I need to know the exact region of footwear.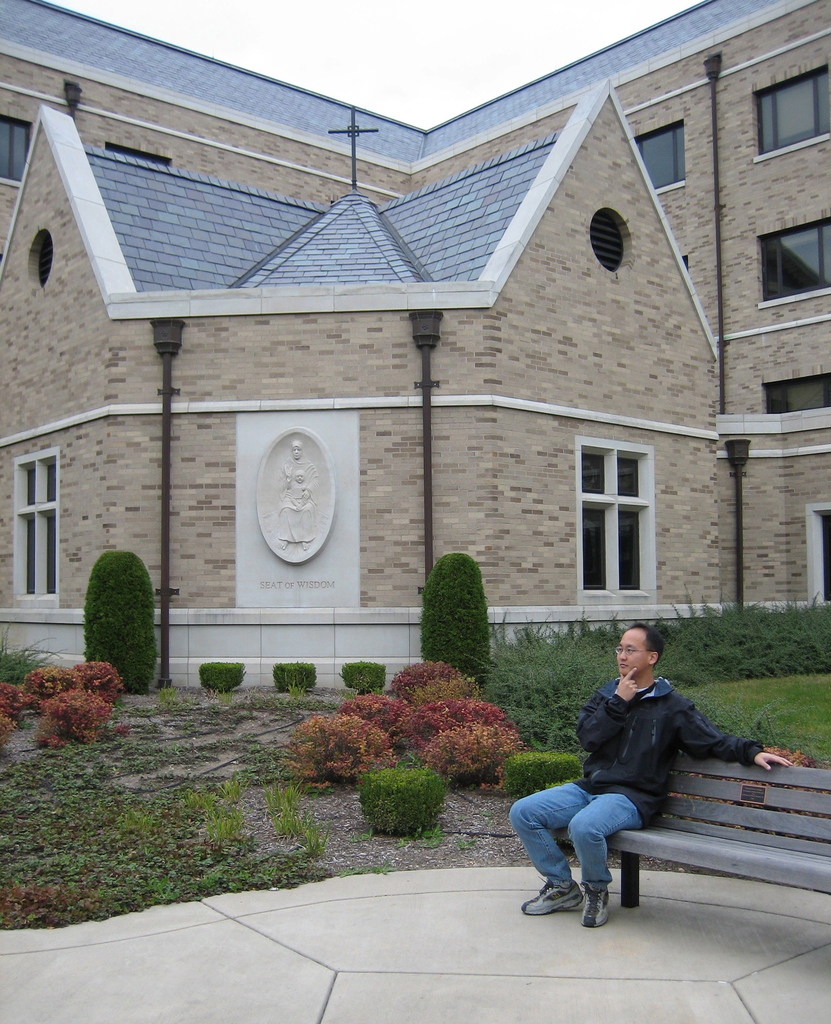
Region: l=579, t=888, r=614, b=925.
